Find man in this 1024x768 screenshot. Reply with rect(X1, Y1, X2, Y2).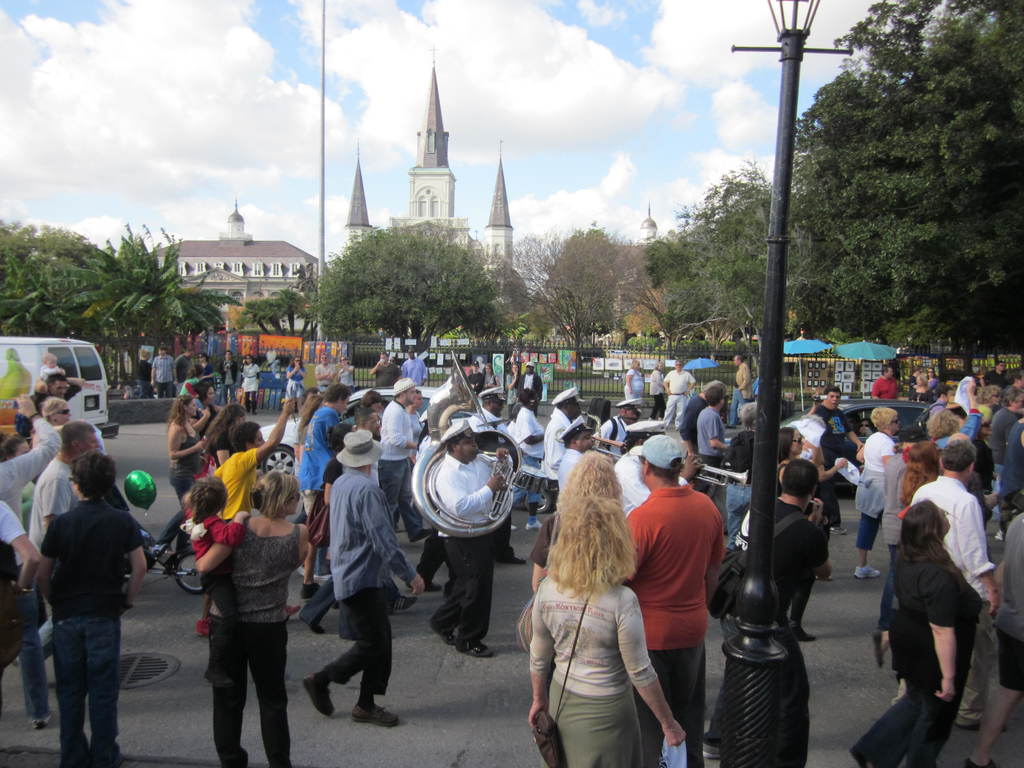
rect(992, 390, 1023, 500).
